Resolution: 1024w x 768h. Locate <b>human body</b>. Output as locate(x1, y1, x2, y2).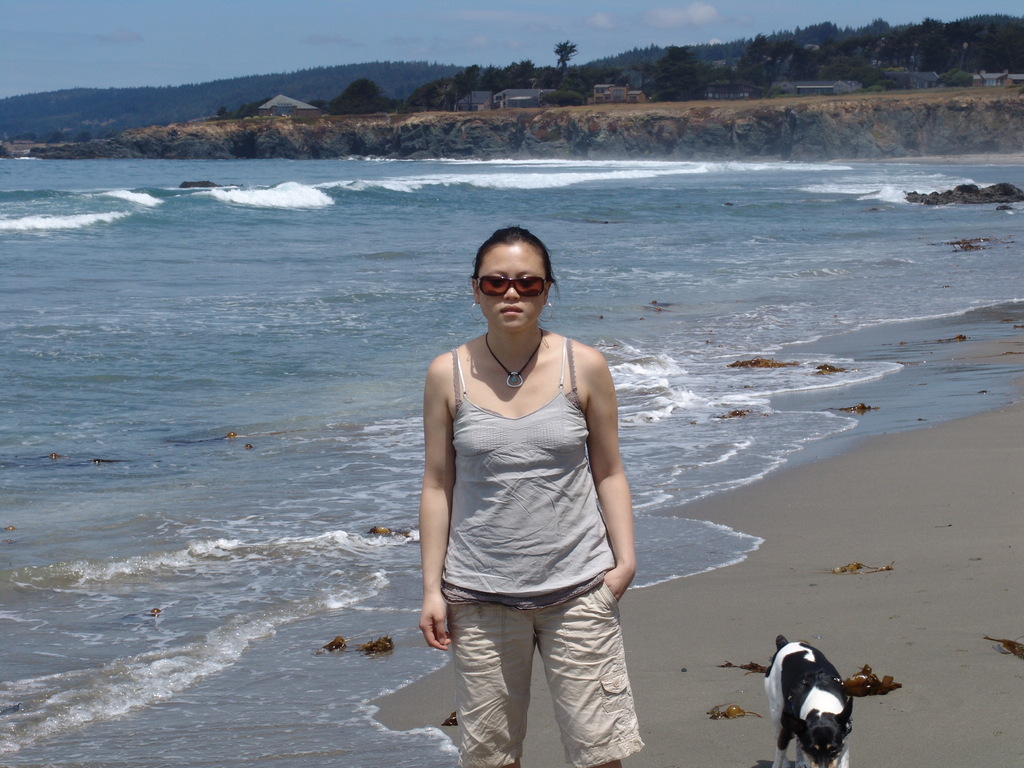
locate(406, 222, 652, 766).
